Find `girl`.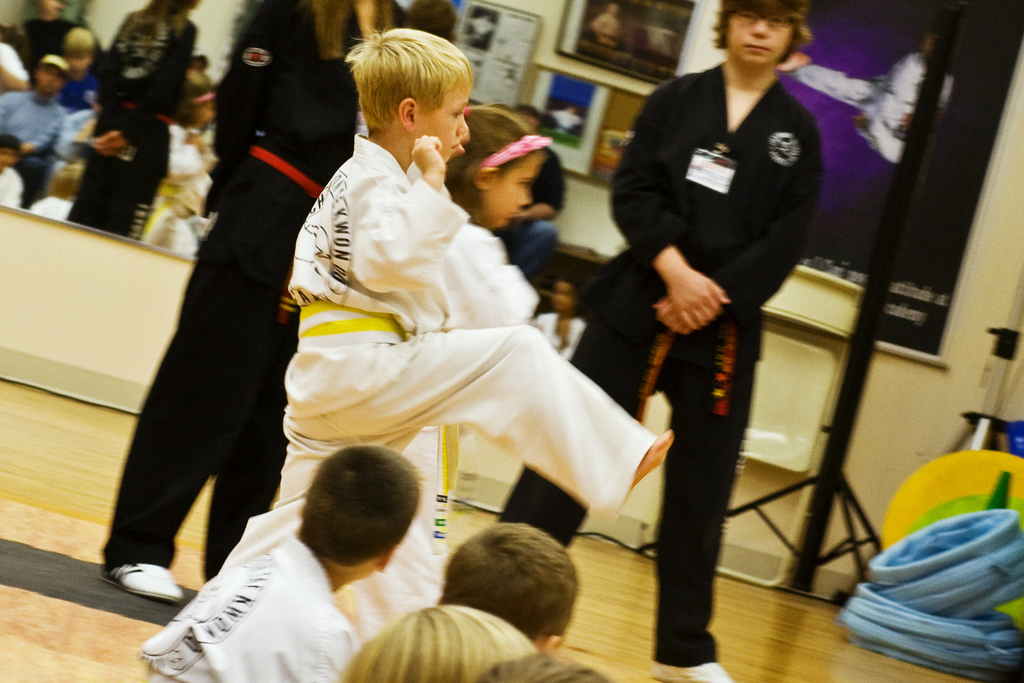
locate(534, 279, 584, 358).
